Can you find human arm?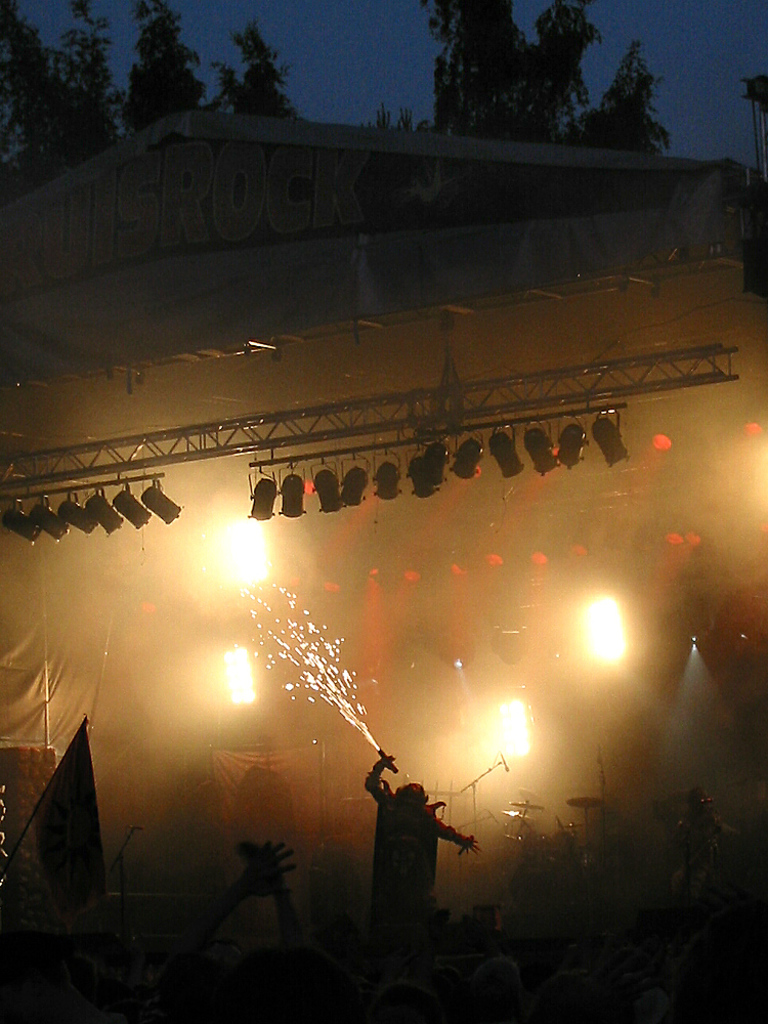
Yes, bounding box: [x1=365, y1=756, x2=398, y2=803].
